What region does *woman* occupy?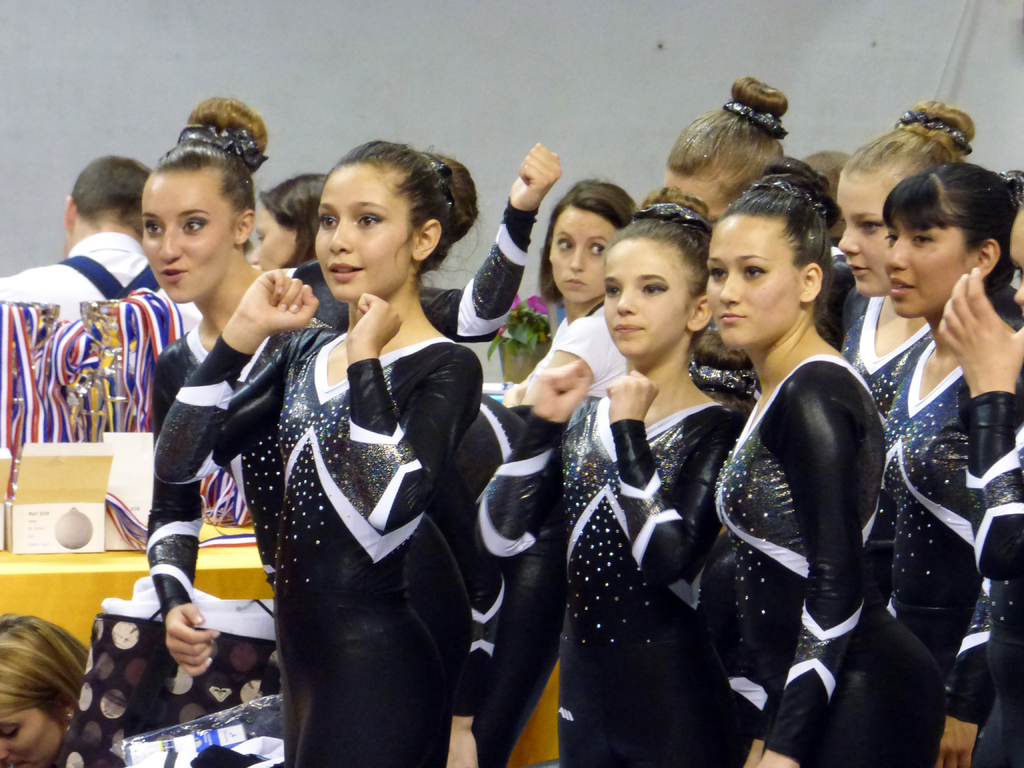
[left=0, top=606, right=90, bottom=767].
